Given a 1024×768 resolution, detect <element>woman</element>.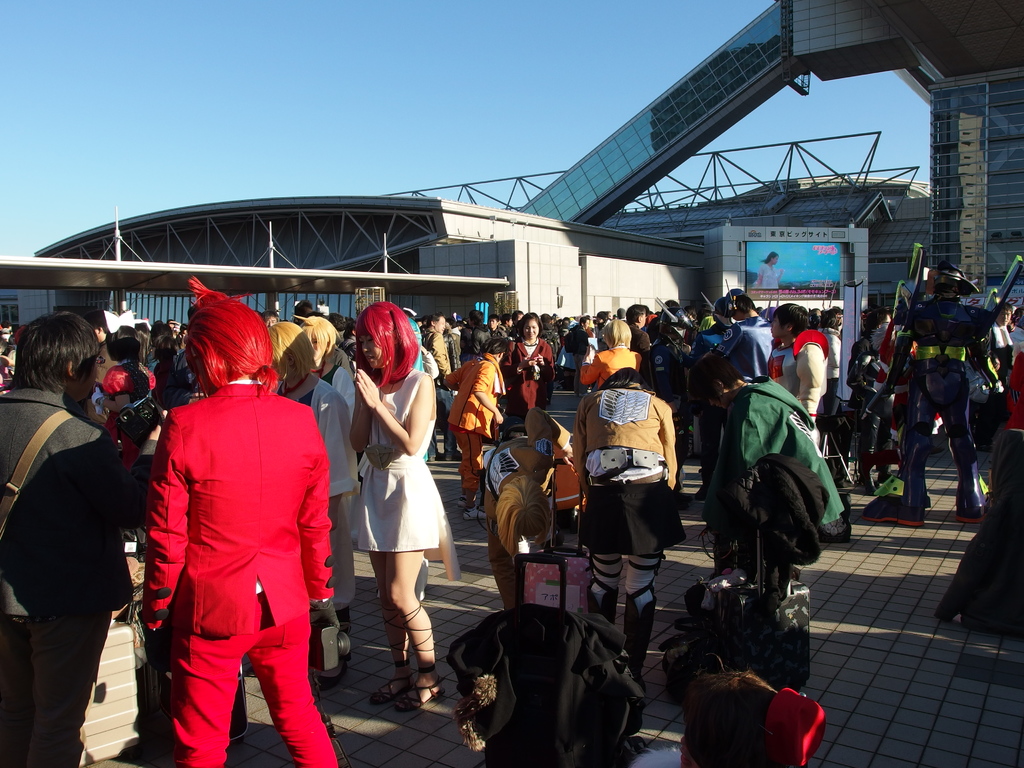
(349, 299, 440, 713).
